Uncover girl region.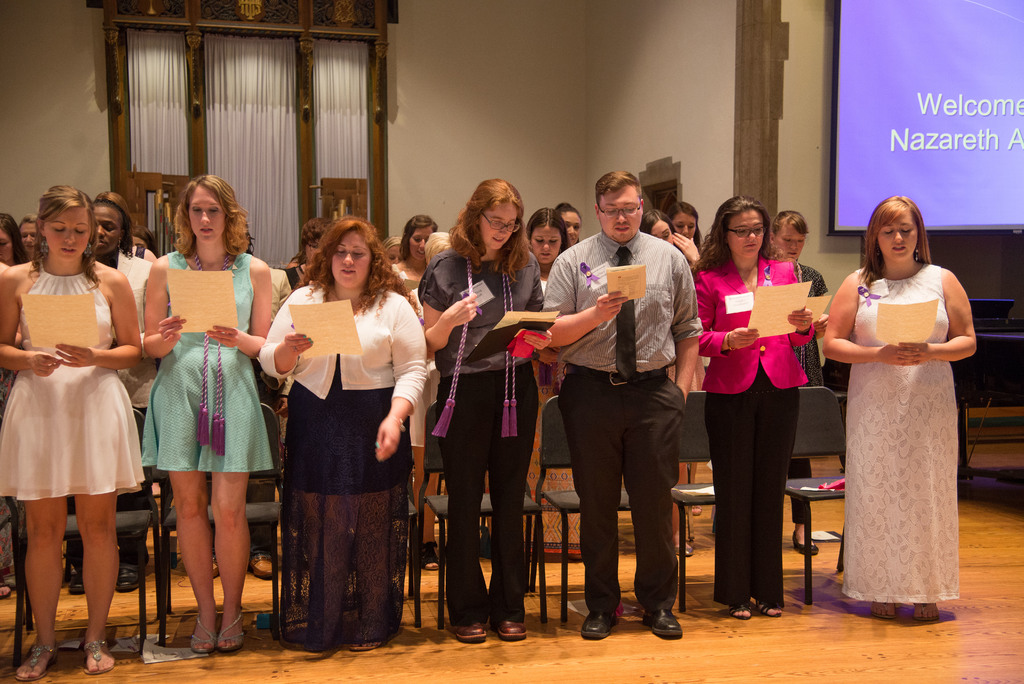
Uncovered: <region>385, 213, 436, 574</region>.
